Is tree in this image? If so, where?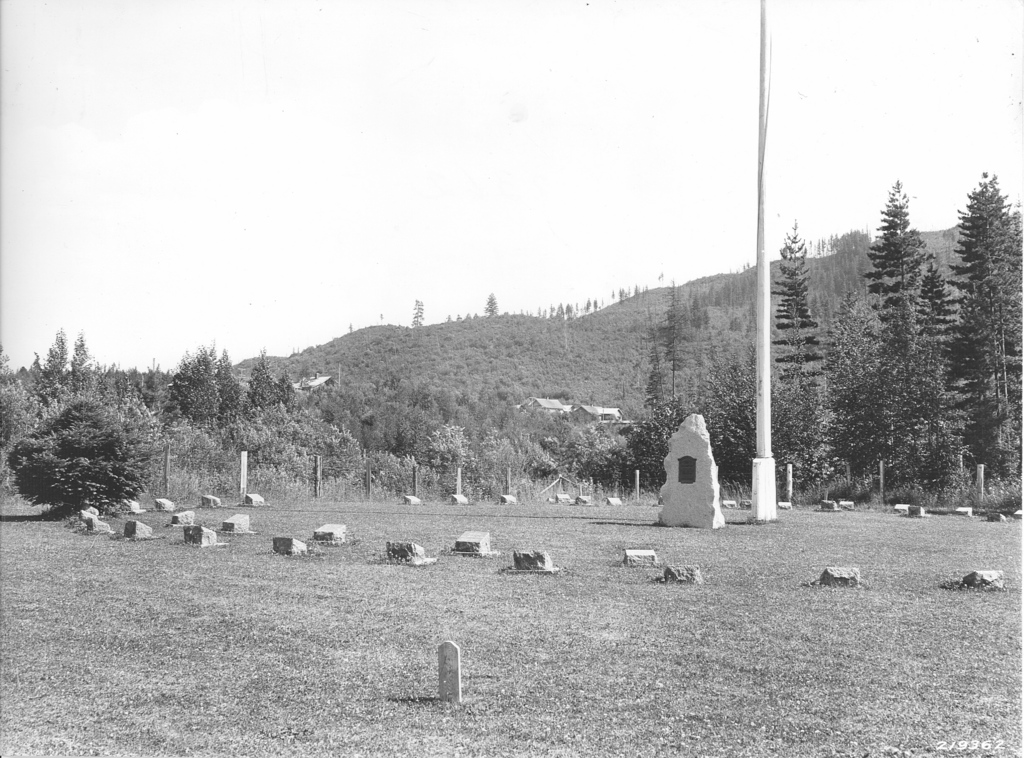
Yes, at 243 347 274 418.
